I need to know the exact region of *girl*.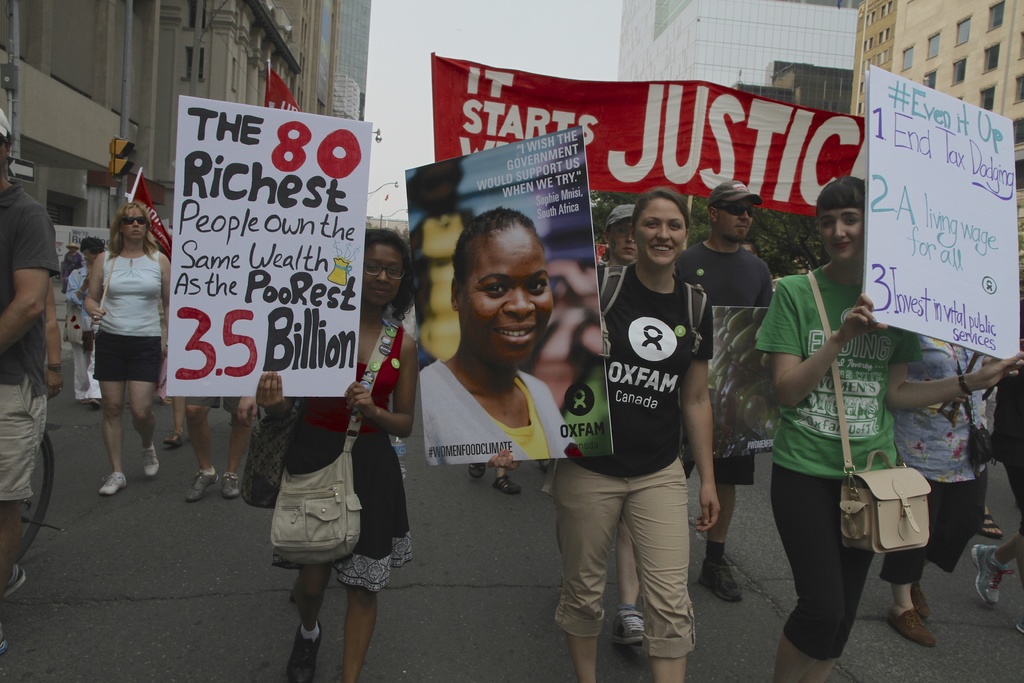
Region: select_region(414, 201, 582, 461).
